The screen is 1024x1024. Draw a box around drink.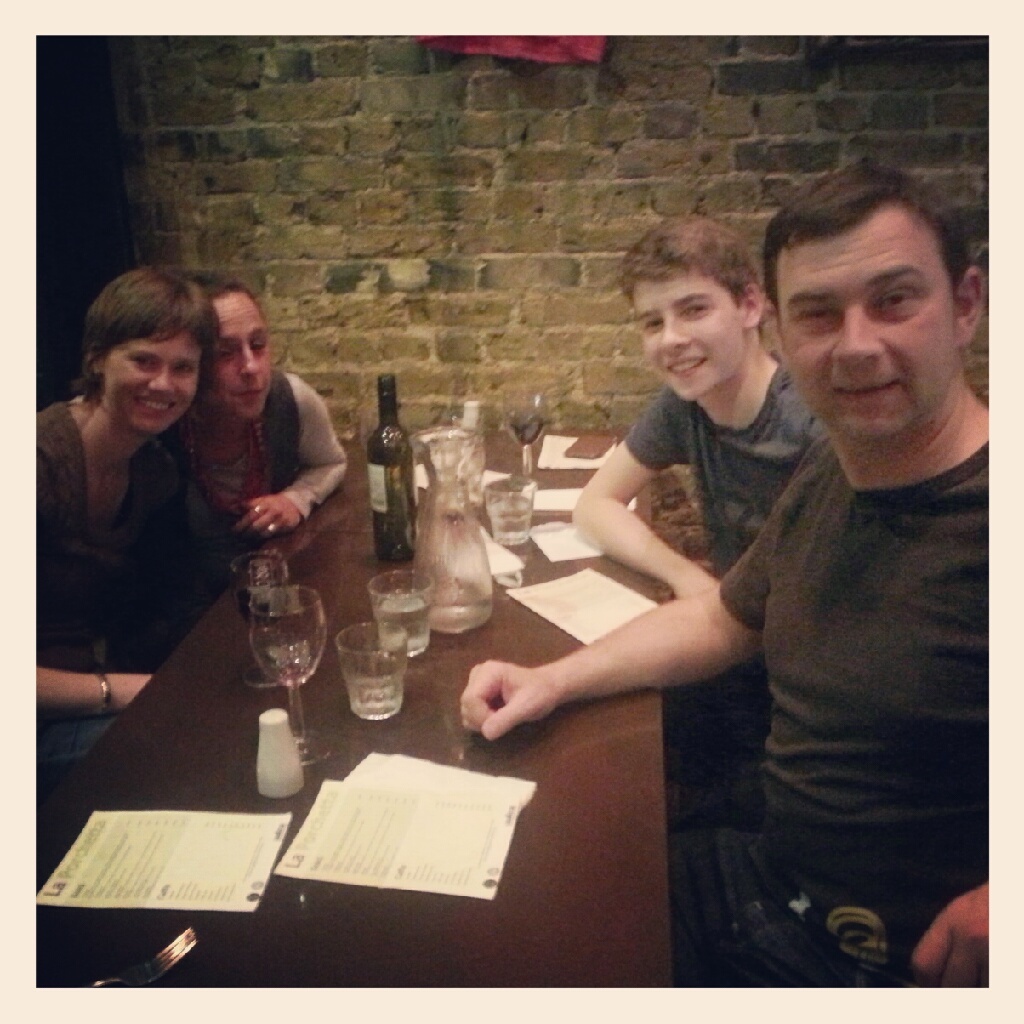
(508, 424, 543, 444).
